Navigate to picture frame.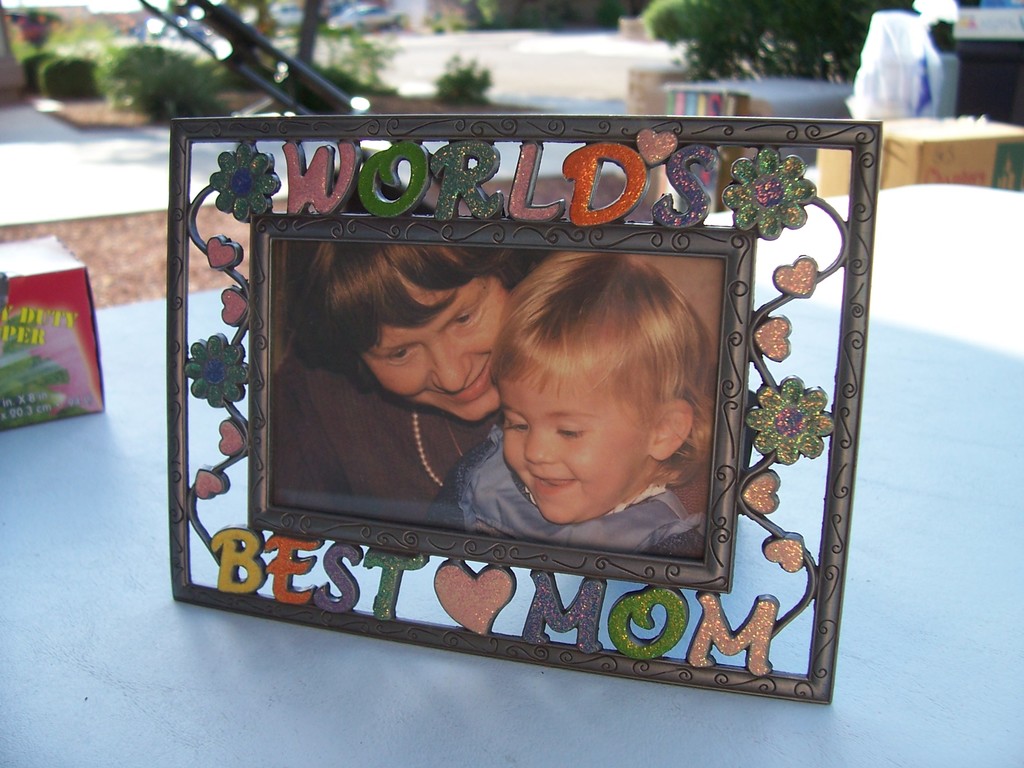
Navigation target: <bbox>141, 85, 899, 685</bbox>.
